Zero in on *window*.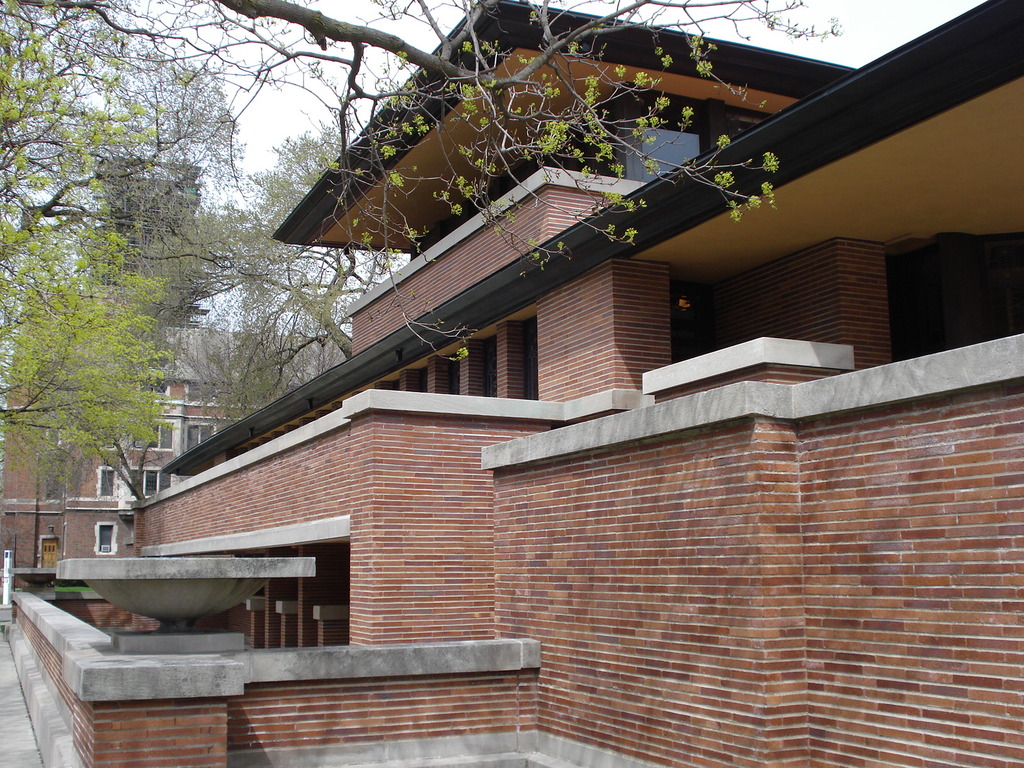
Zeroed in: BBox(616, 96, 708, 184).
